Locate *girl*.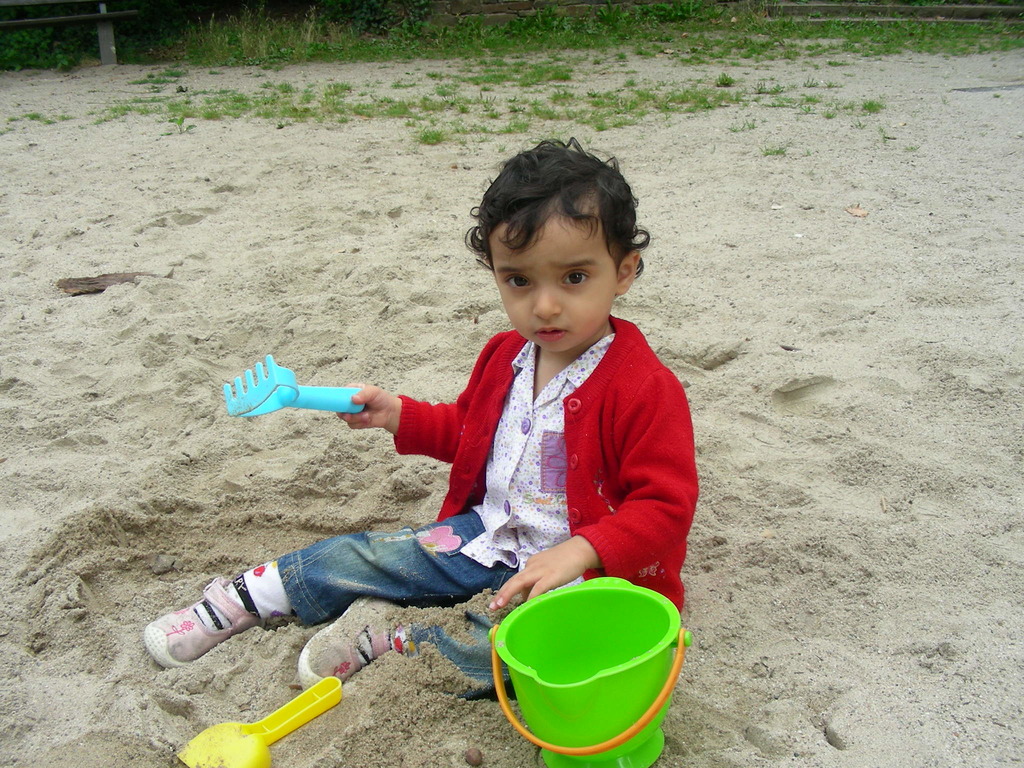
Bounding box: crop(146, 132, 699, 701).
